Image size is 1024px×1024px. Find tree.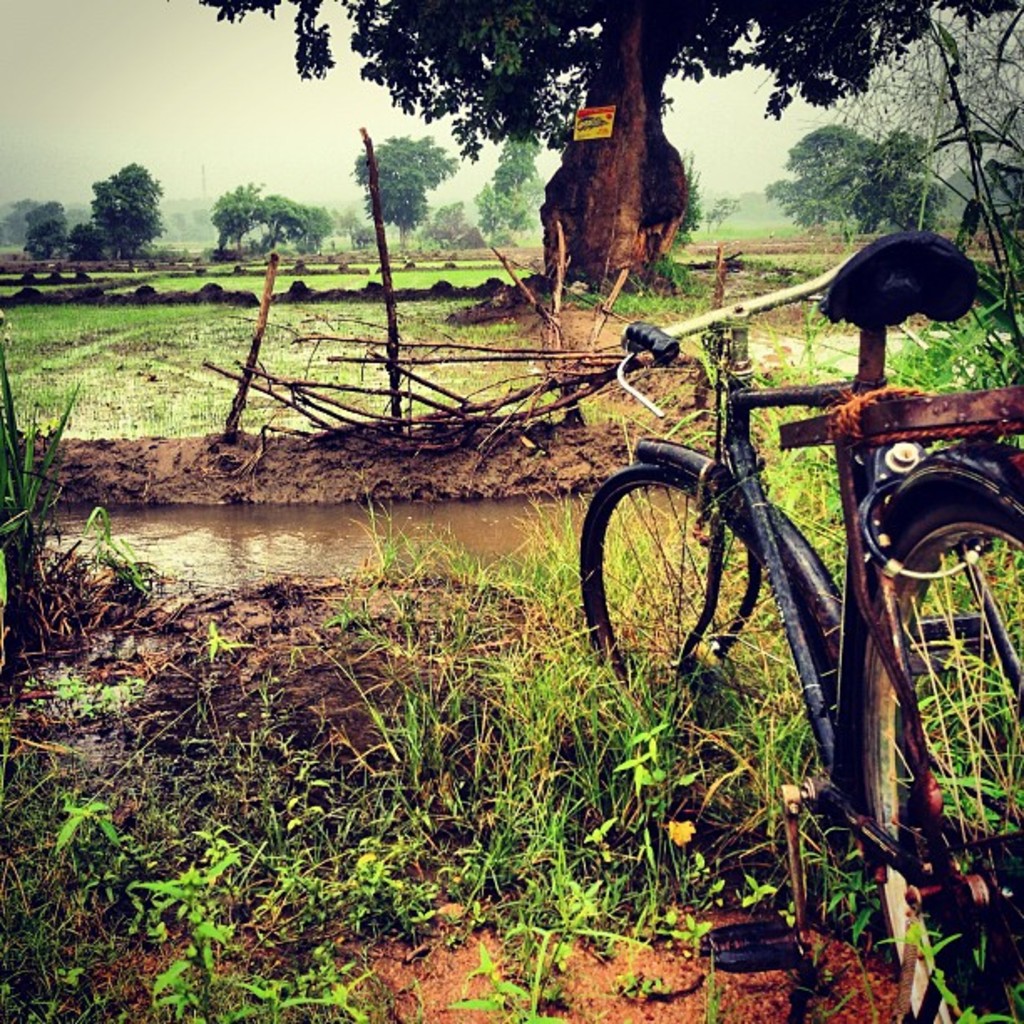
x1=55 y1=224 x2=107 y2=263.
